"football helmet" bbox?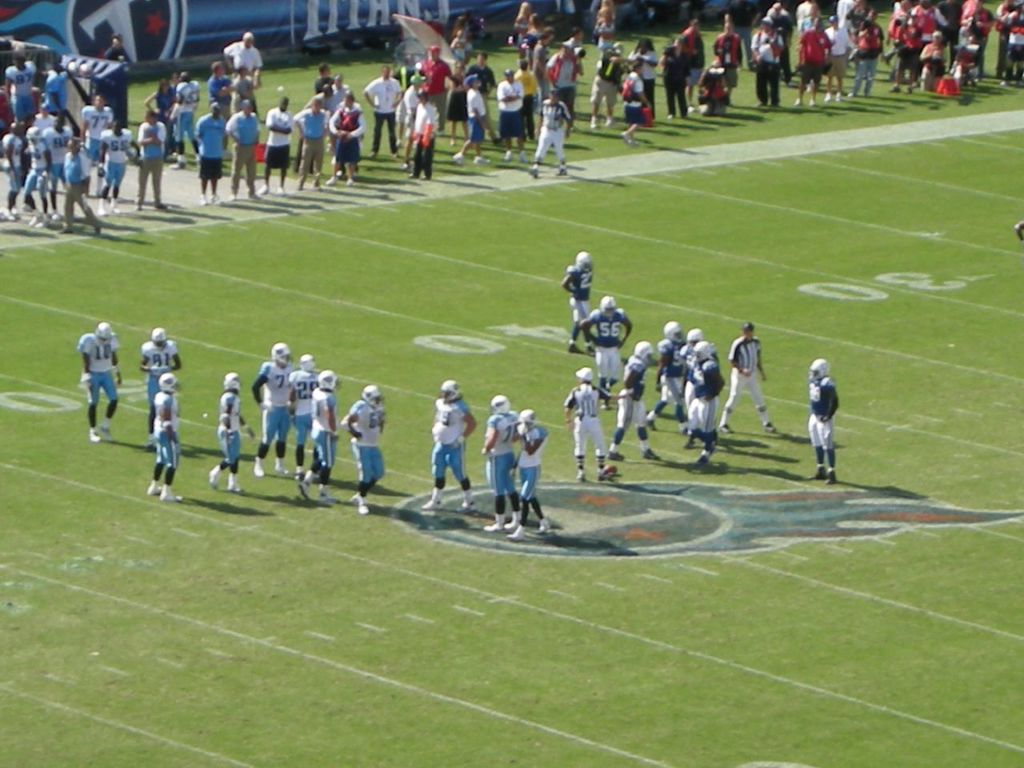
[left=157, top=372, right=186, bottom=394]
